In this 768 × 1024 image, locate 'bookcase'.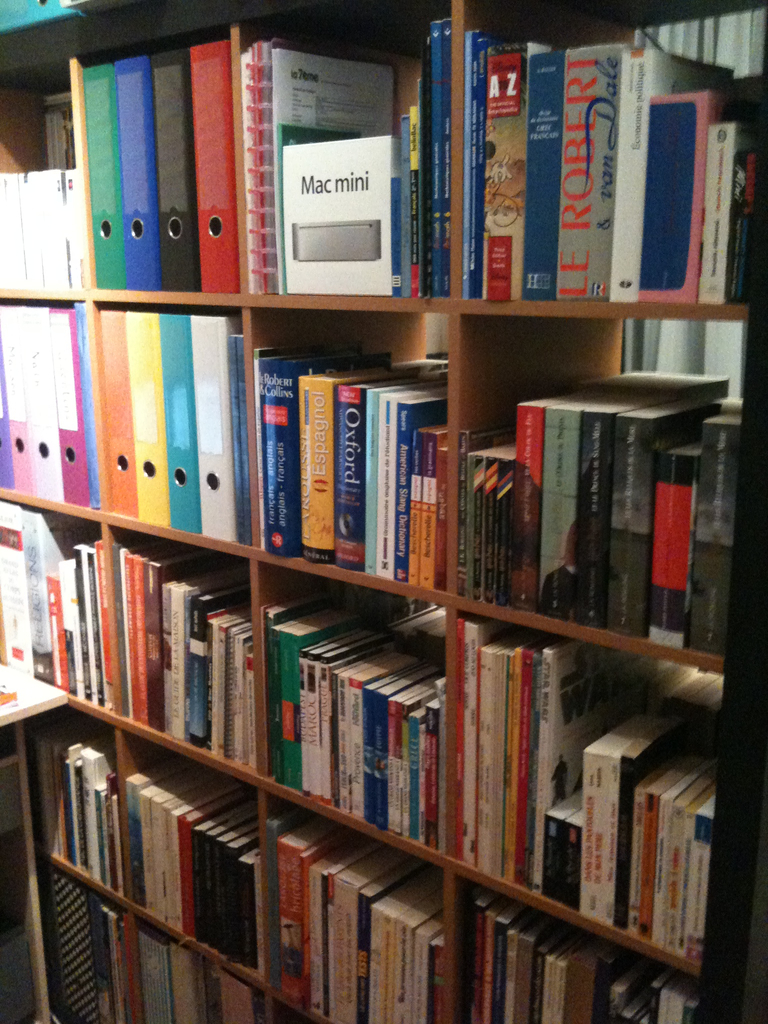
Bounding box: pyautogui.locateOnScreen(0, 17, 767, 1008).
